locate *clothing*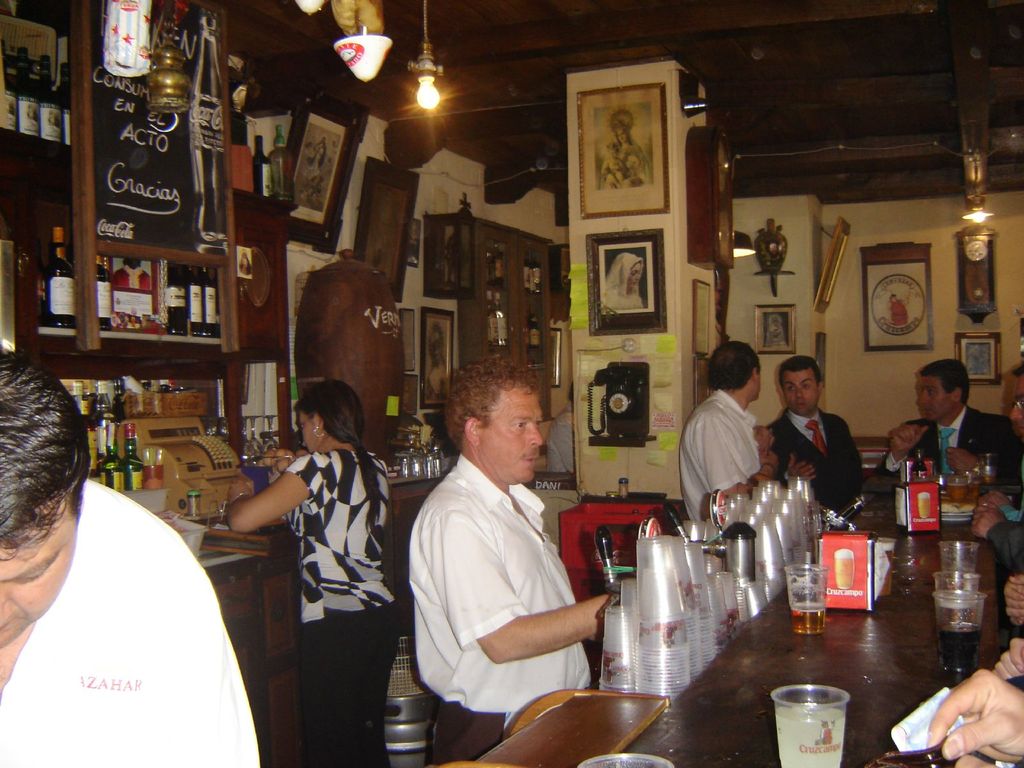
0/480/259/765
